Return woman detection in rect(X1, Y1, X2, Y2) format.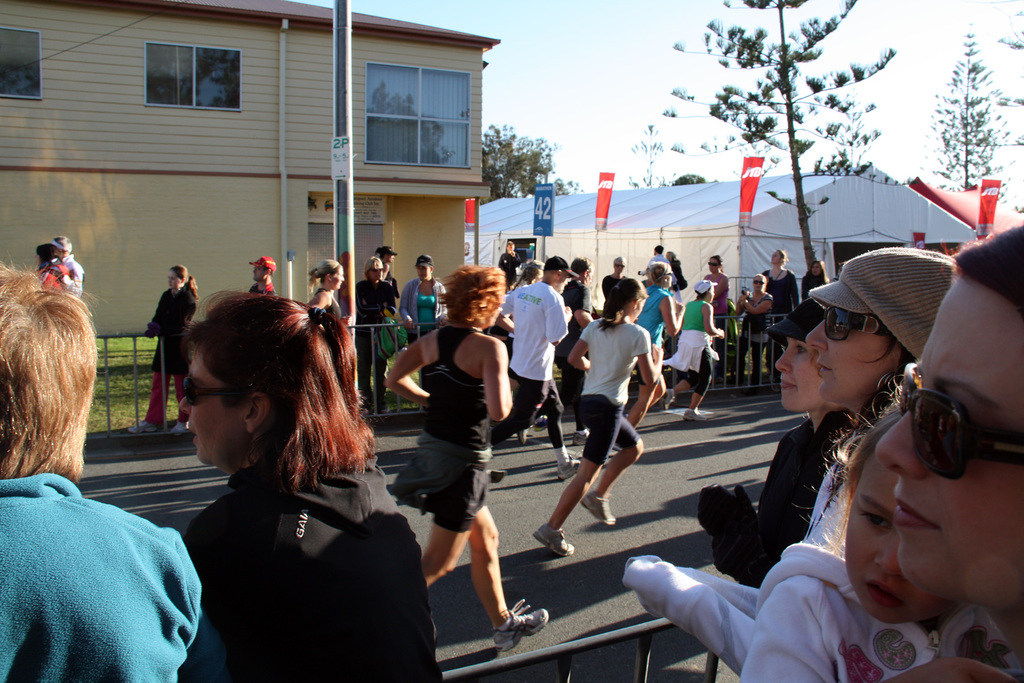
rect(136, 264, 205, 450).
